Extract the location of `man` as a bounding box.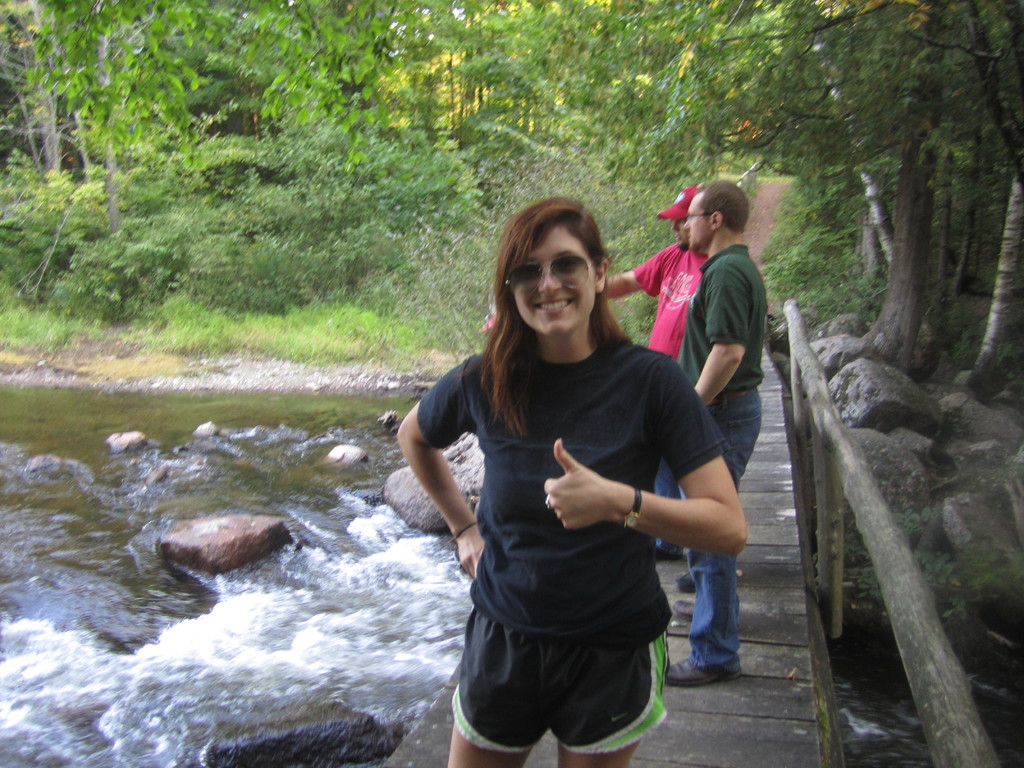
pyautogui.locateOnScreen(669, 173, 767, 679).
